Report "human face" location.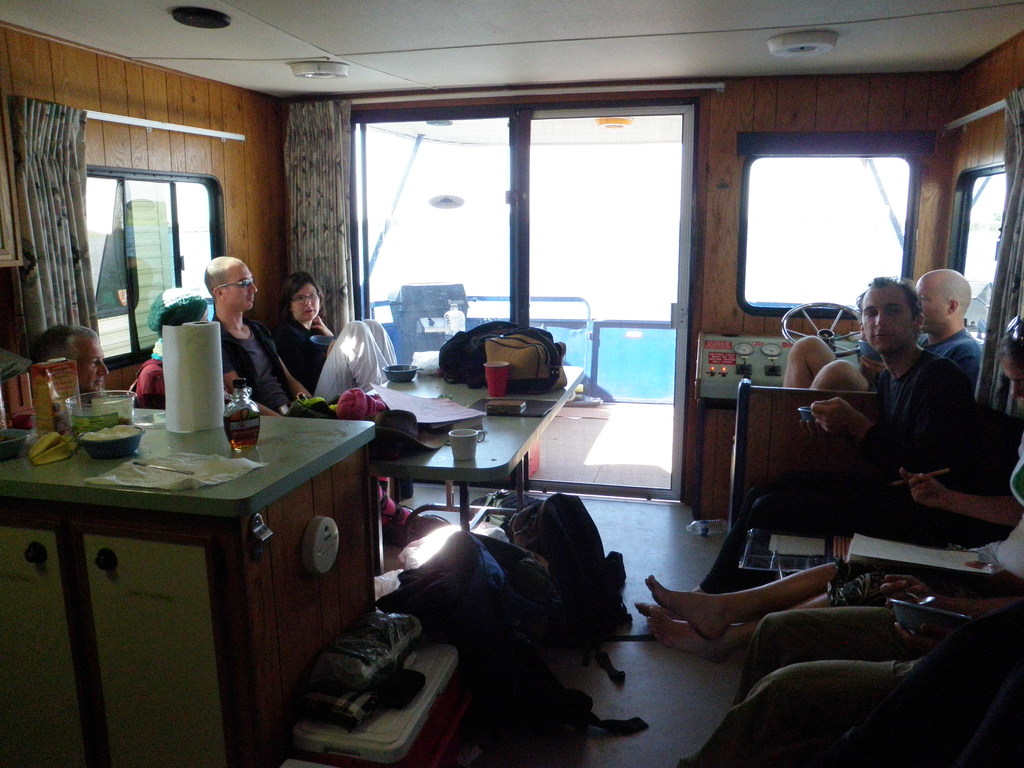
Report: 74,342,111,399.
